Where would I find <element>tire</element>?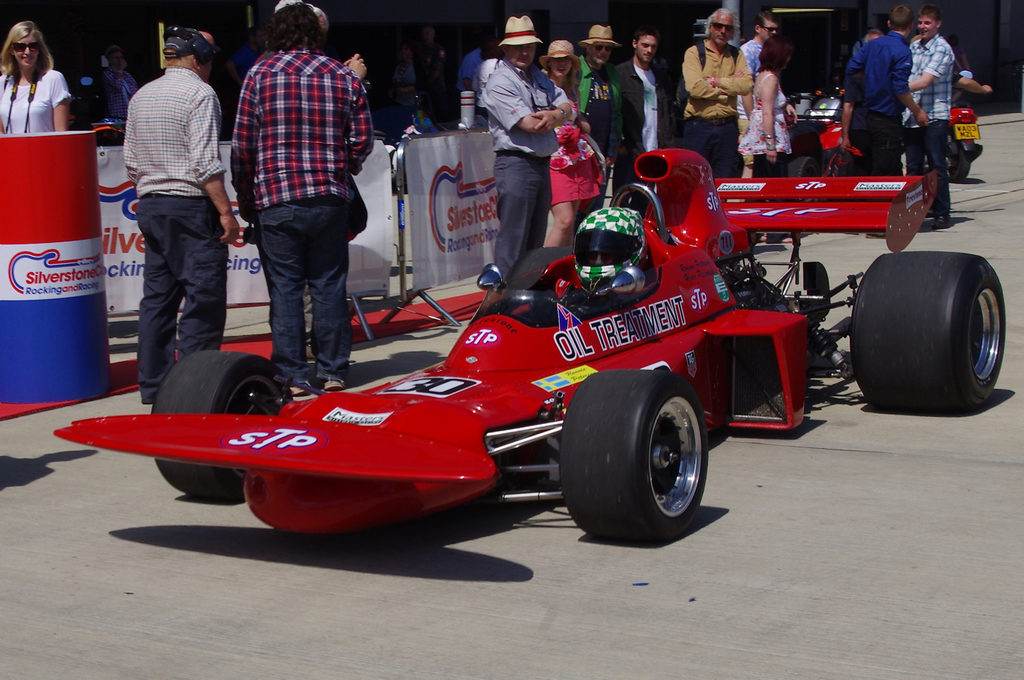
At [x1=787, y1=157, x2=818, y2=181].
